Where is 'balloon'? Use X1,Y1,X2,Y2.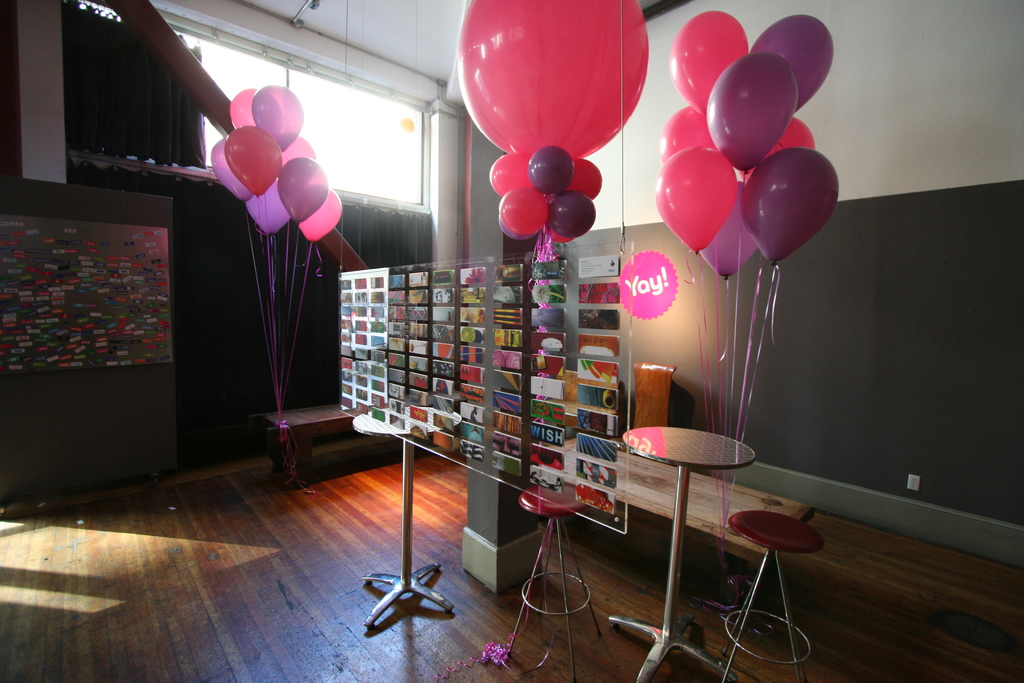
769,119,820,156.
